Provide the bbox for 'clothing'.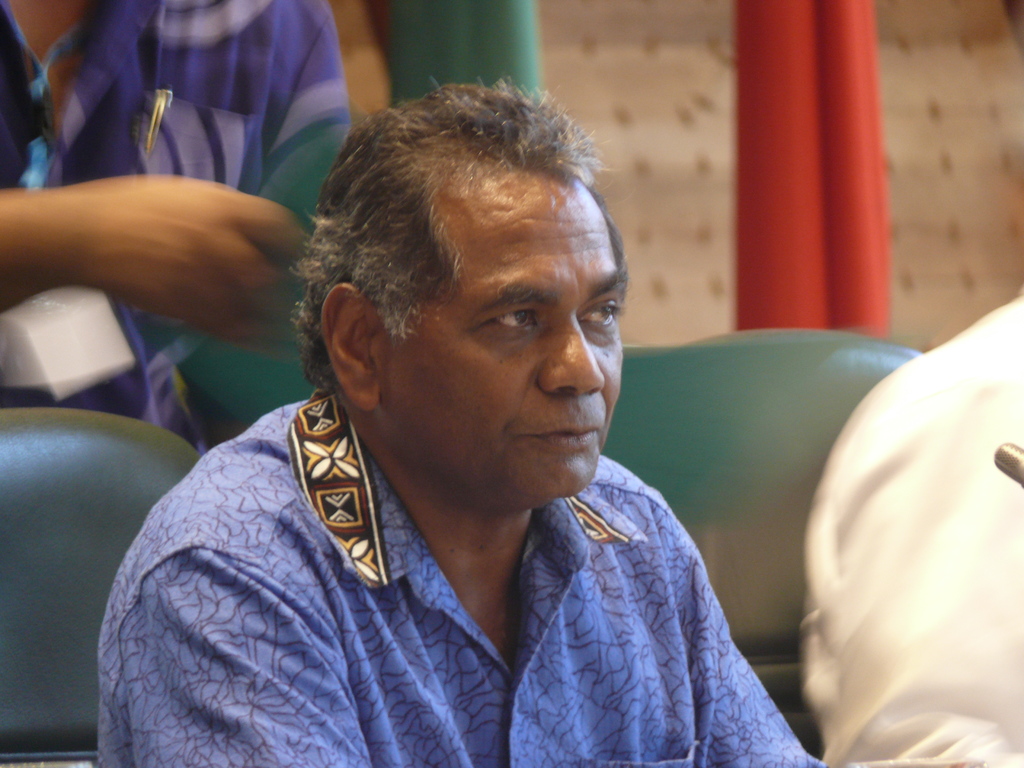
0/0/348/467.
